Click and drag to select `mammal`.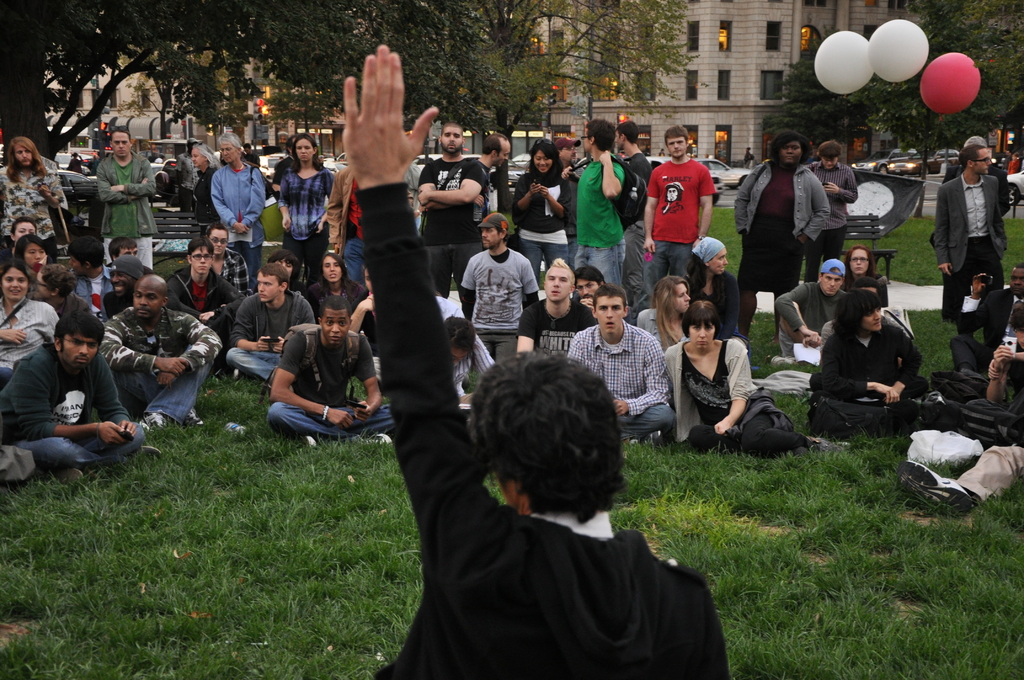
Selection: {"x1": 0, "y1": 131, "x2": 75, "y2": 259}.
